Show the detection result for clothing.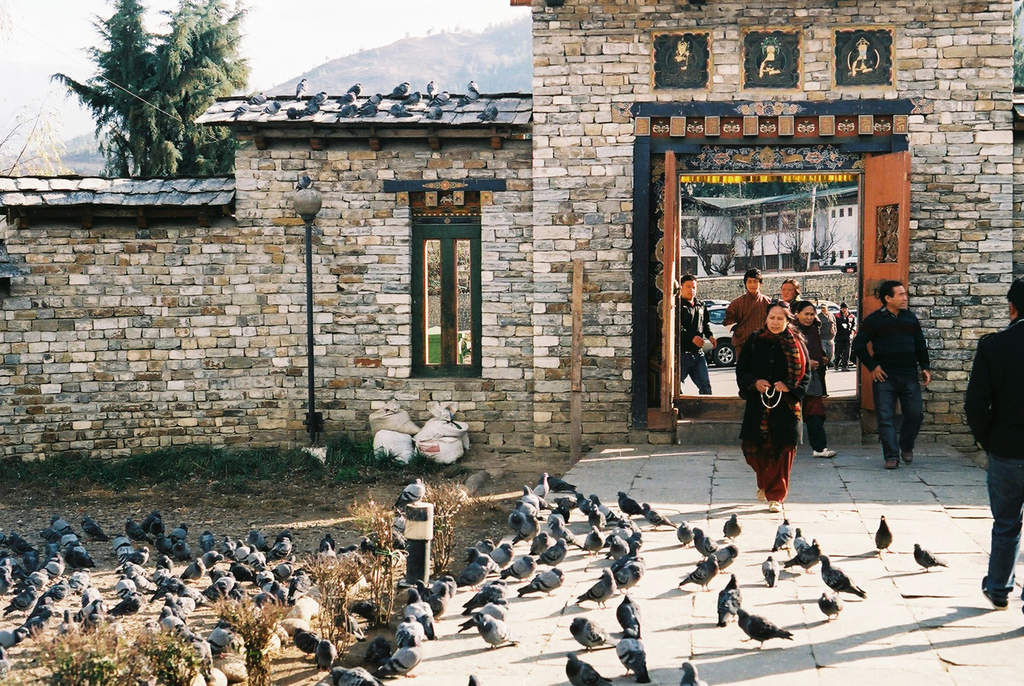
x1=815 y1=305 x2=830 y2=354.
